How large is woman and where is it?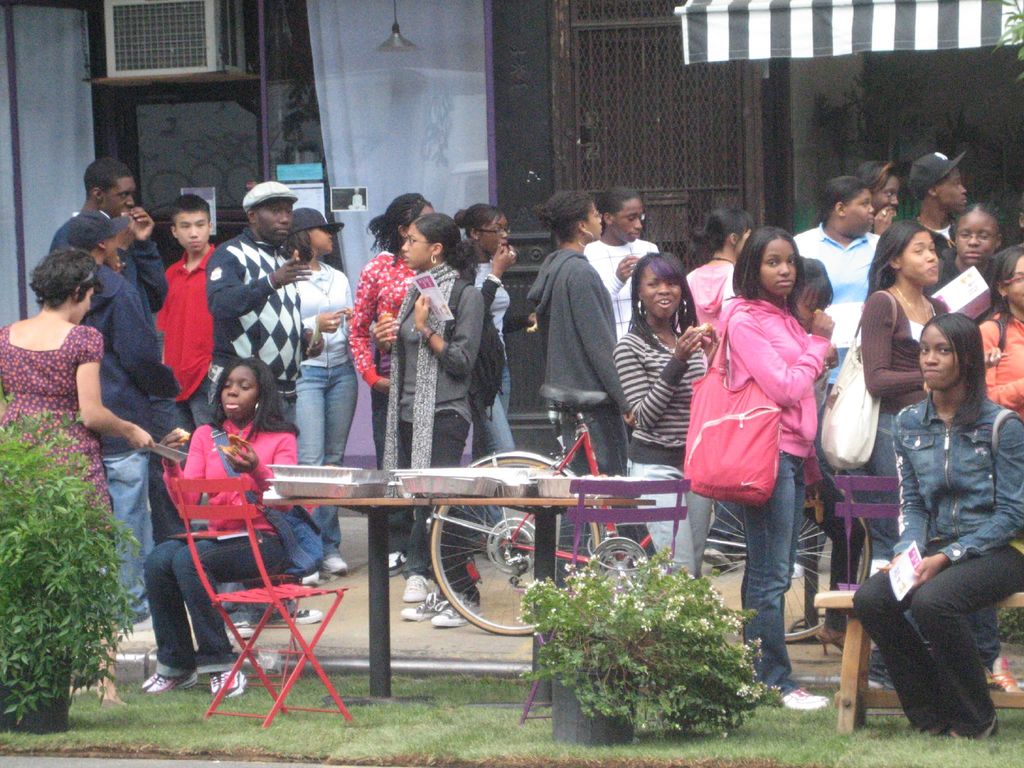
Bounding box: bbox=[345, 189, 436, 577].
